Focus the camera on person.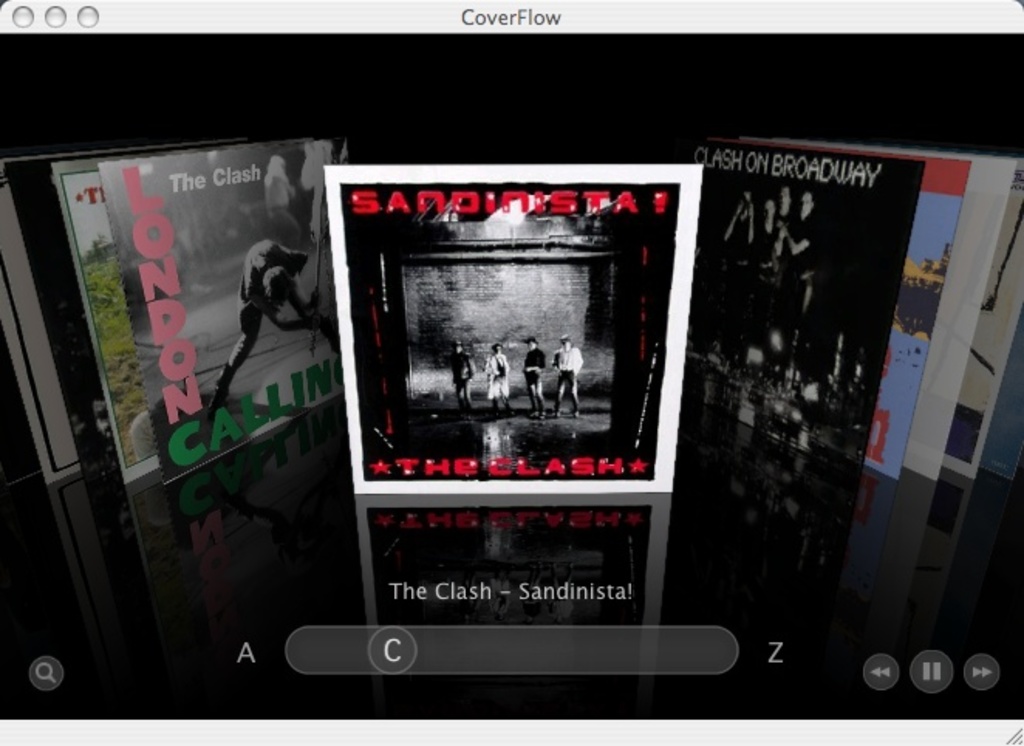
Focus region: x1=198, y1=232, x2=339, y2=446.
